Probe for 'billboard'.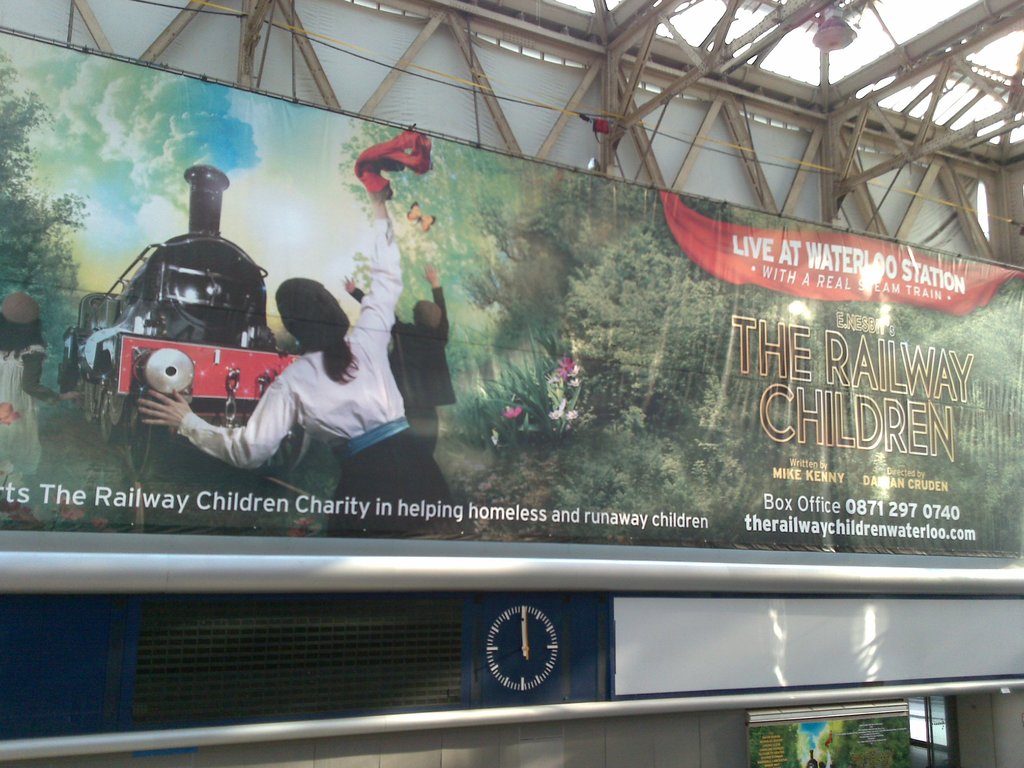
Probe result: [0, 266, 1023, 559].
